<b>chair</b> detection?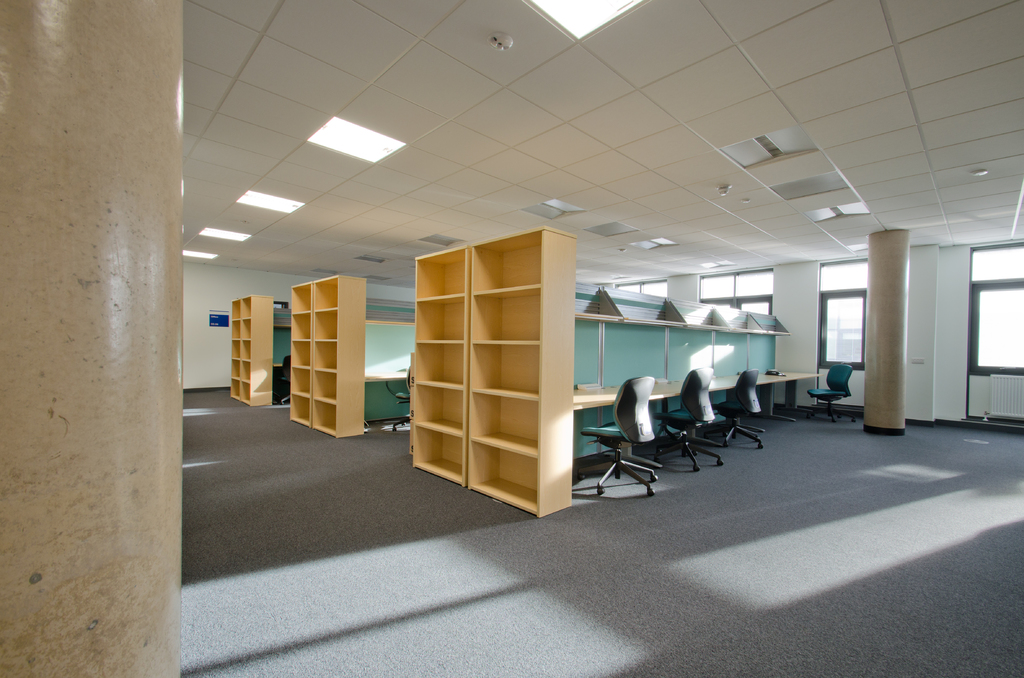
597, 364, 681, 510
